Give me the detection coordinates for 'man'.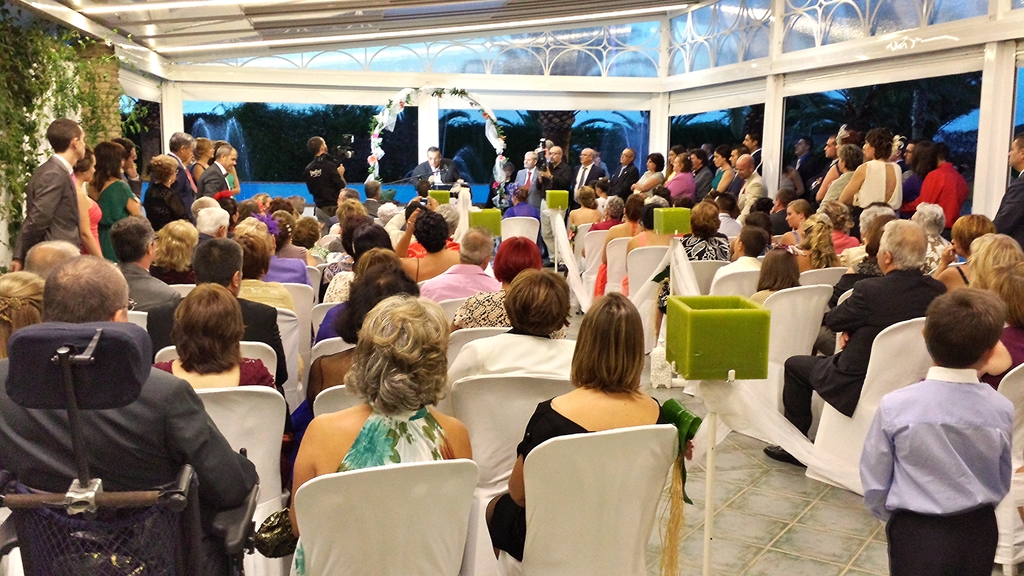
box(190, 197, 227, 221).
